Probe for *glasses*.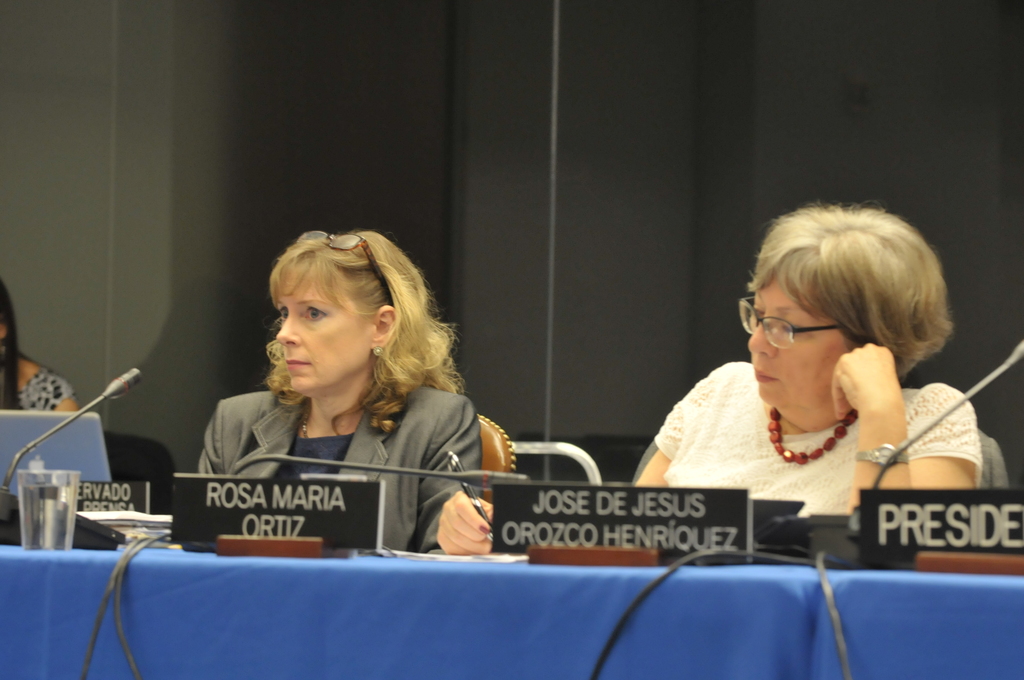
Probe result: select_region(296, 229, 382, 286).
